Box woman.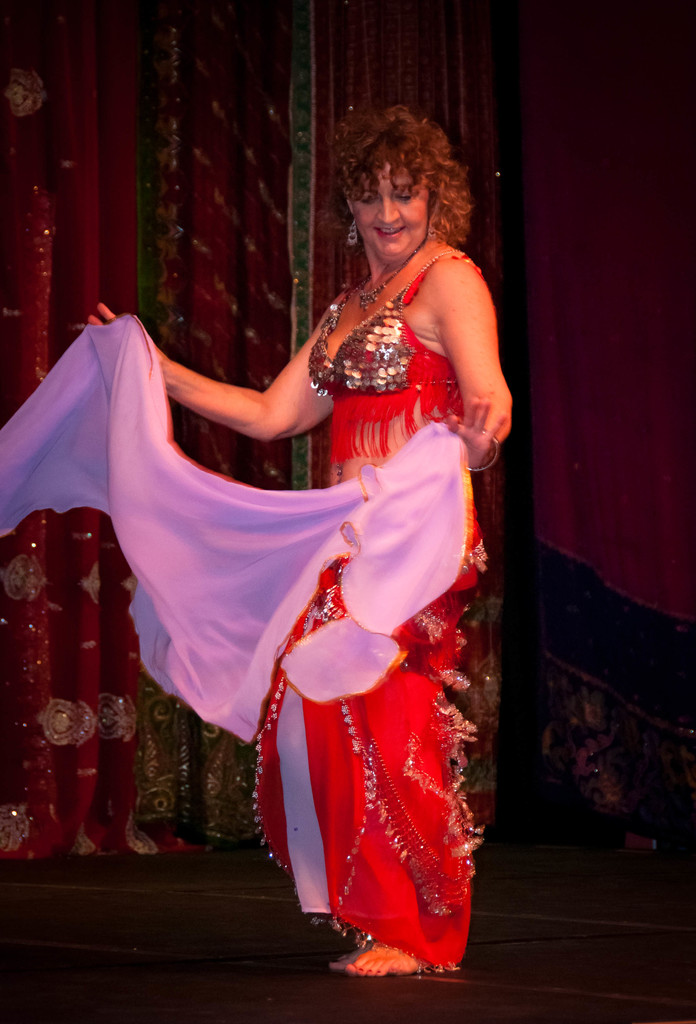
{"x1": 113, "y1": 110, "x2": 508, "y2": 942}.
